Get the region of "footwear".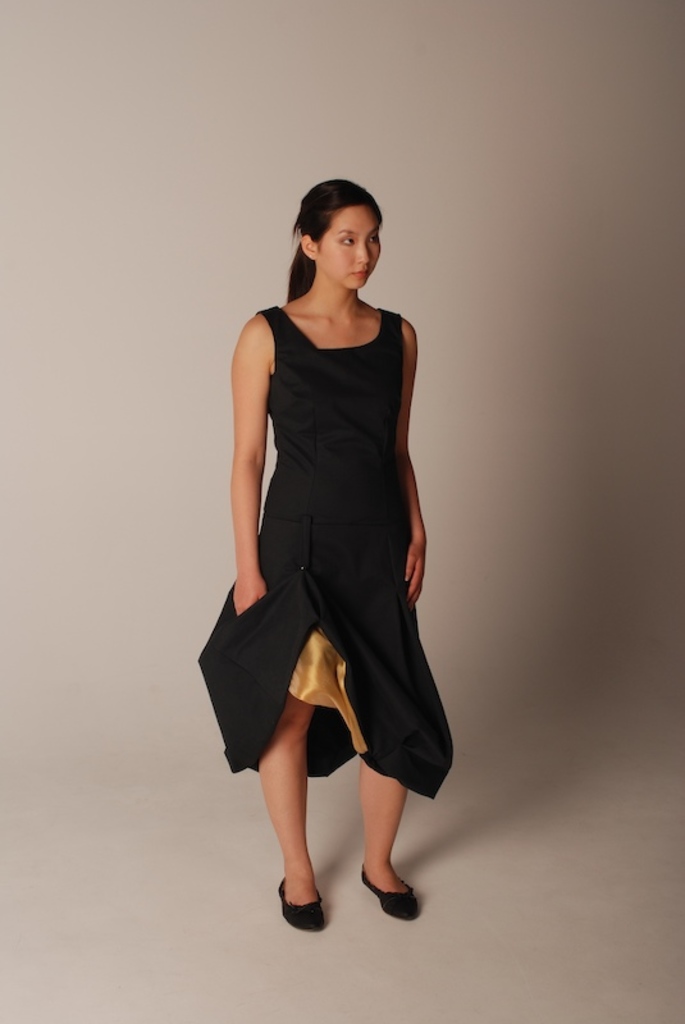
bbox(275, 877, 328, 931).
